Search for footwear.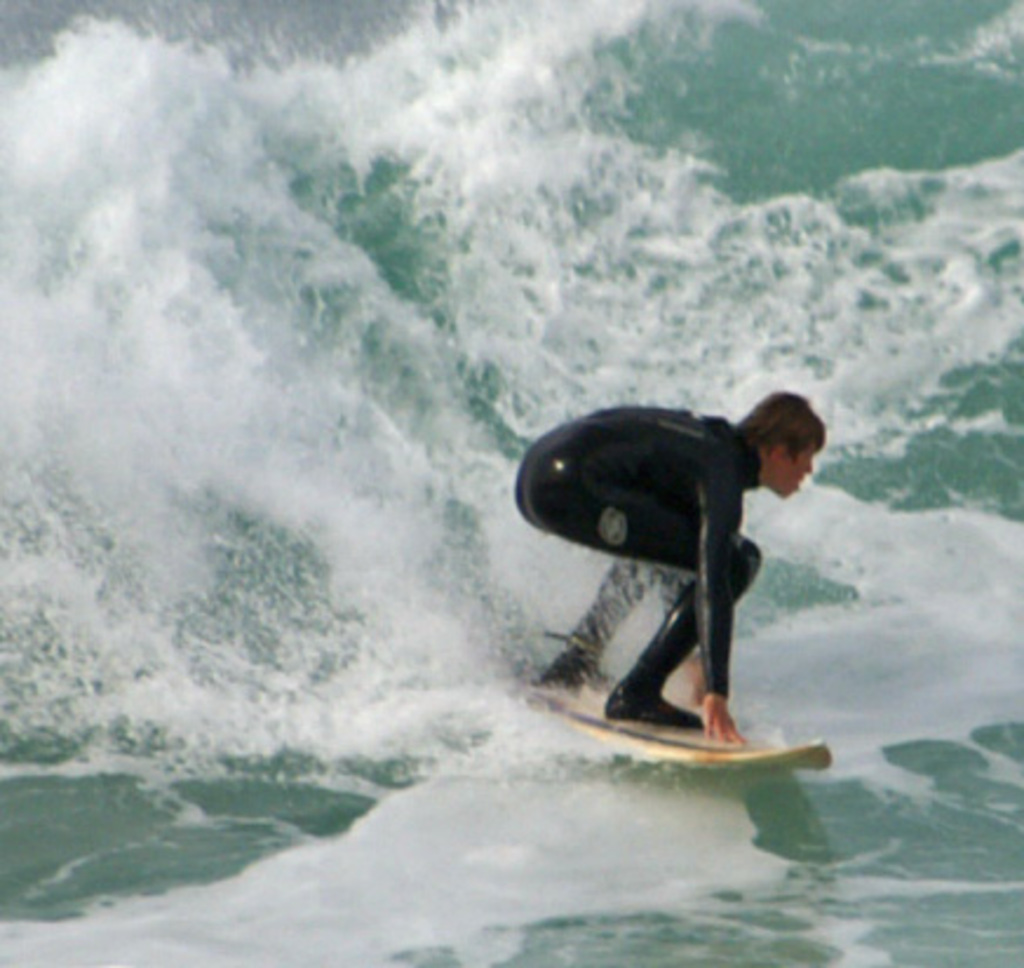
Found at (x1=604, y1=688, x2=705, y2=726).
